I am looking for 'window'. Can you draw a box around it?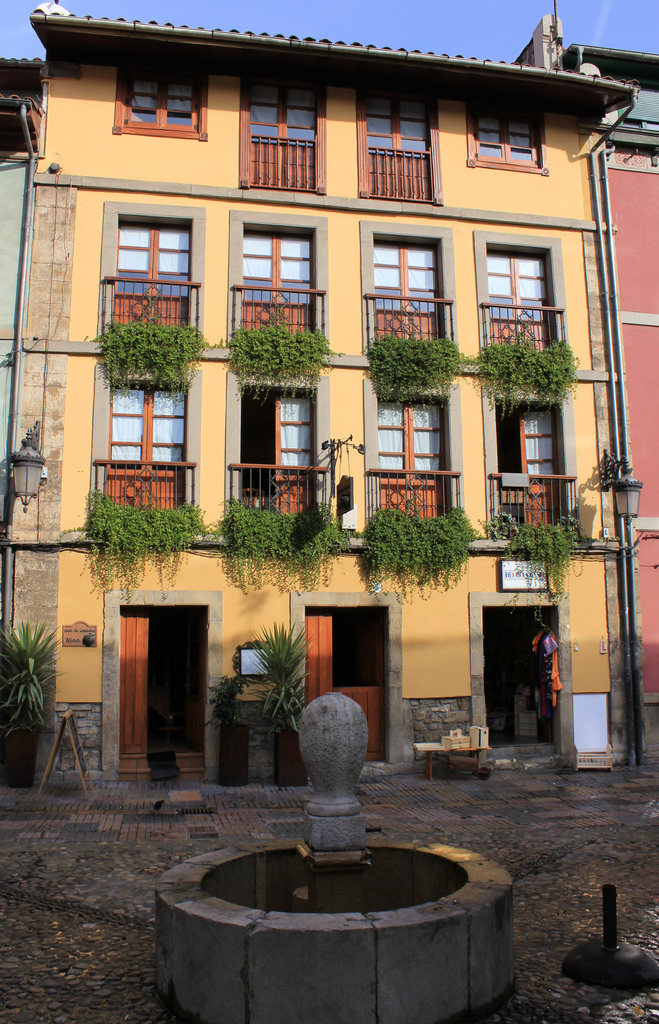
Sure, the bounding box is x1=476, y1=120, x2=538, y2=155.
